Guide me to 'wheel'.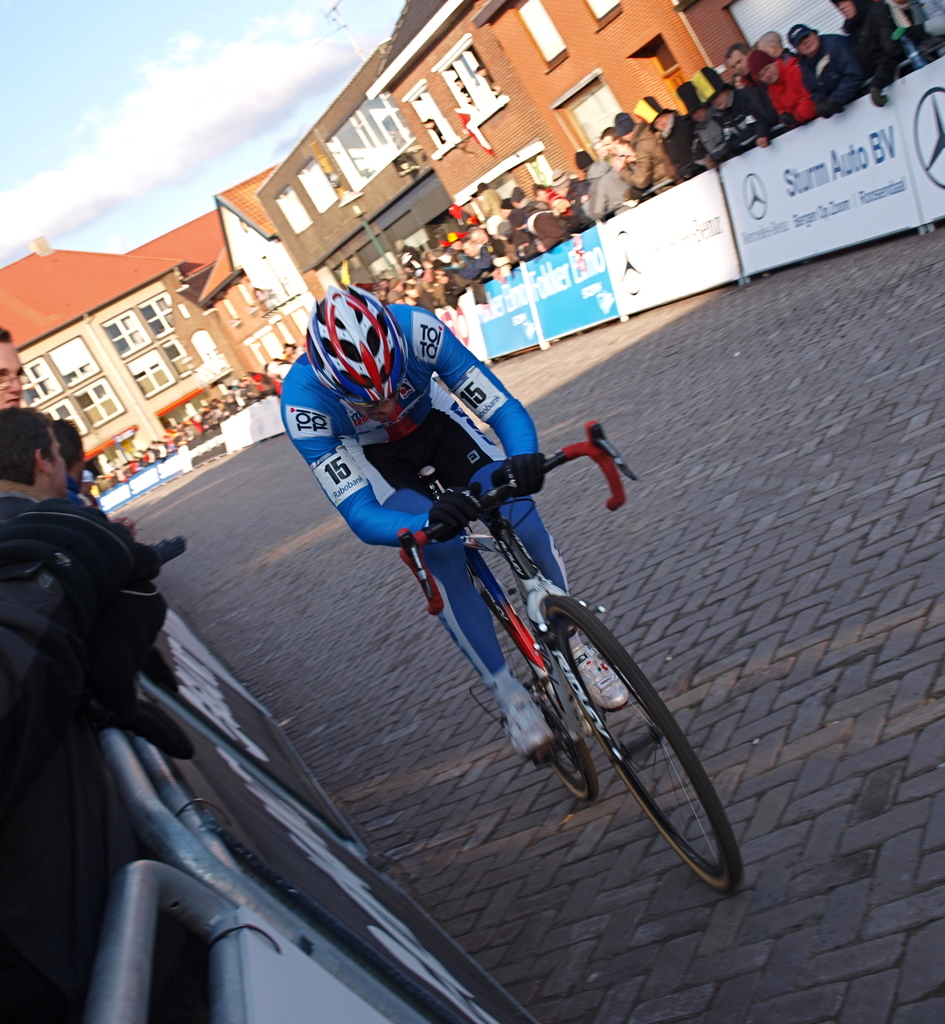
Guidance: bbox(463, 585, 601, 798).
